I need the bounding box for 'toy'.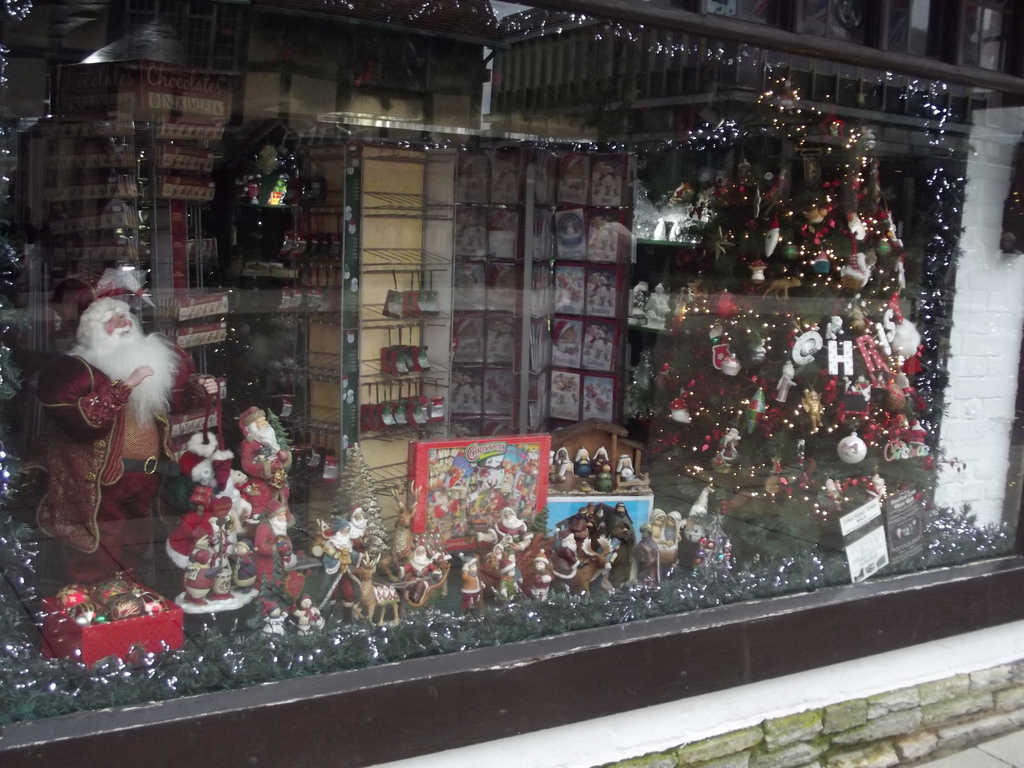
Here it is: x1=630, y1=525, x2=657, y2=591.
